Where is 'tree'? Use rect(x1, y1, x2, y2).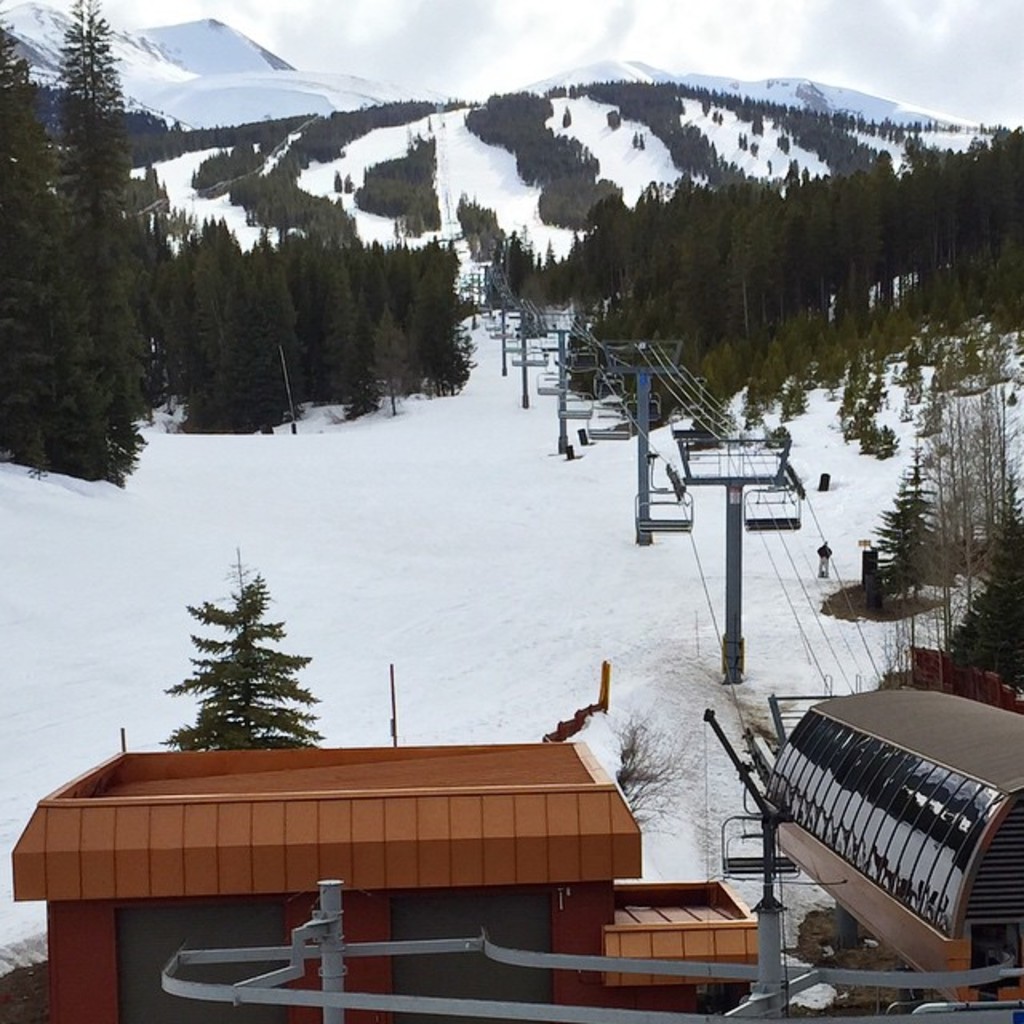
rect(0, 14, 67, 474).
